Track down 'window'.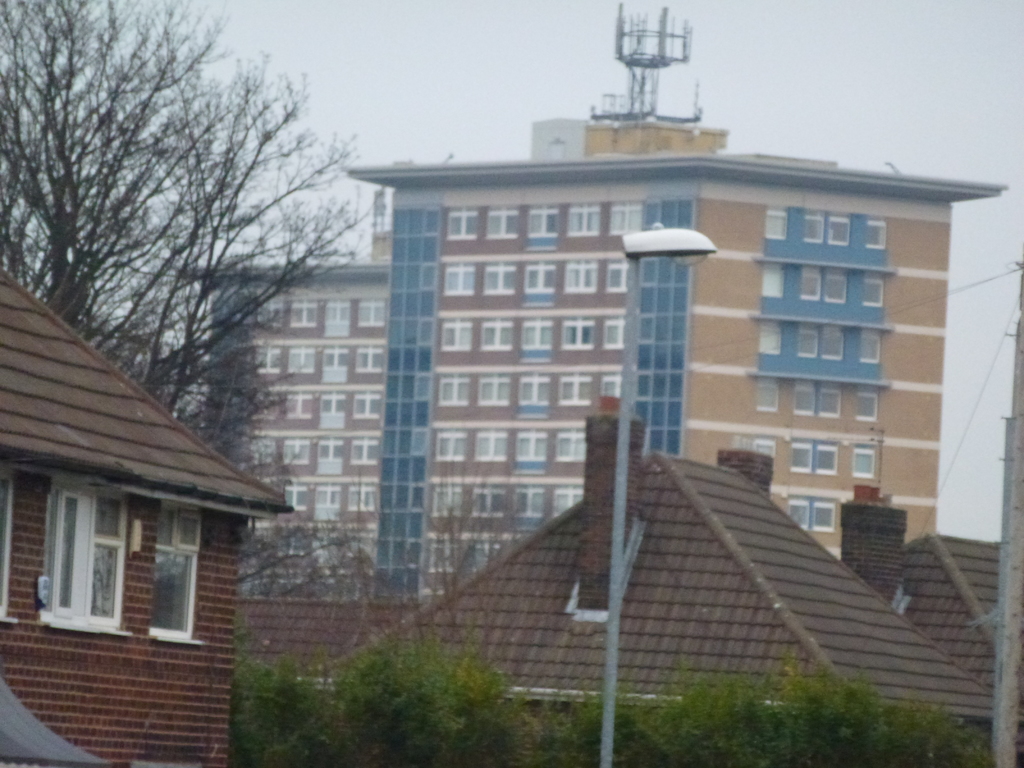
Tracked to box=[473, 490, 501, 515].
